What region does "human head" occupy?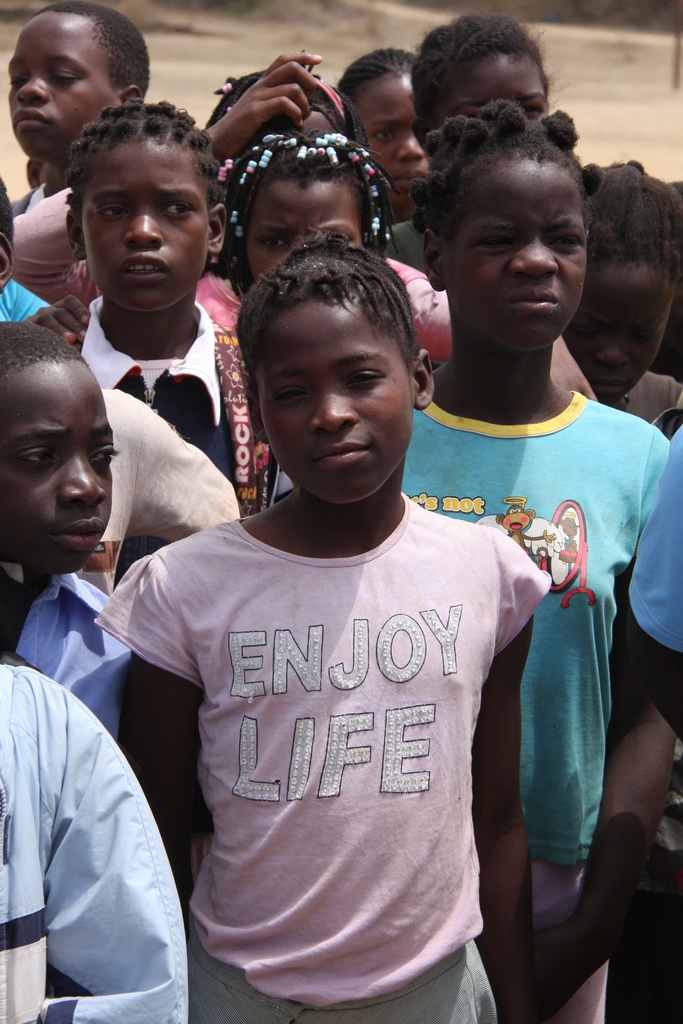
bbox=(203, 69, 366, 141).
